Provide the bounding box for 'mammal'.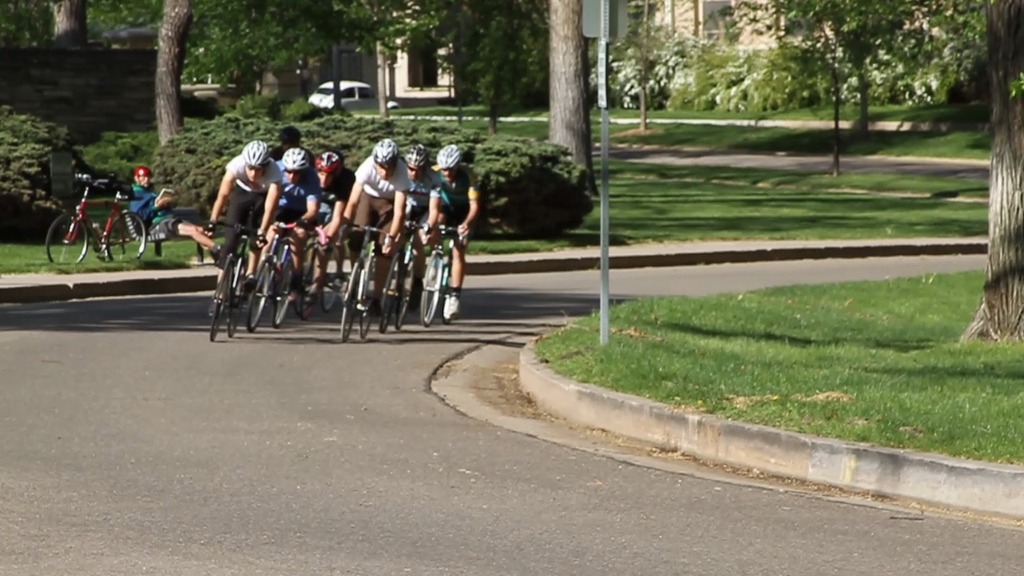
BBox(332, 133, 416, 316).
